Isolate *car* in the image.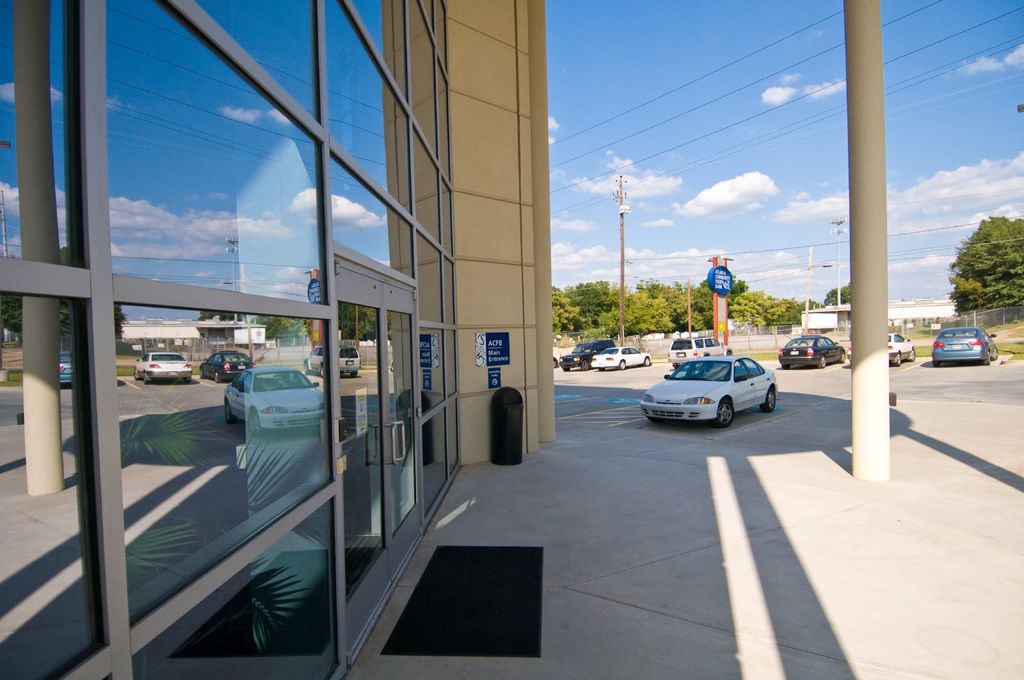
Isolated region: [left=642, top=345, right=788, bottom=422].
